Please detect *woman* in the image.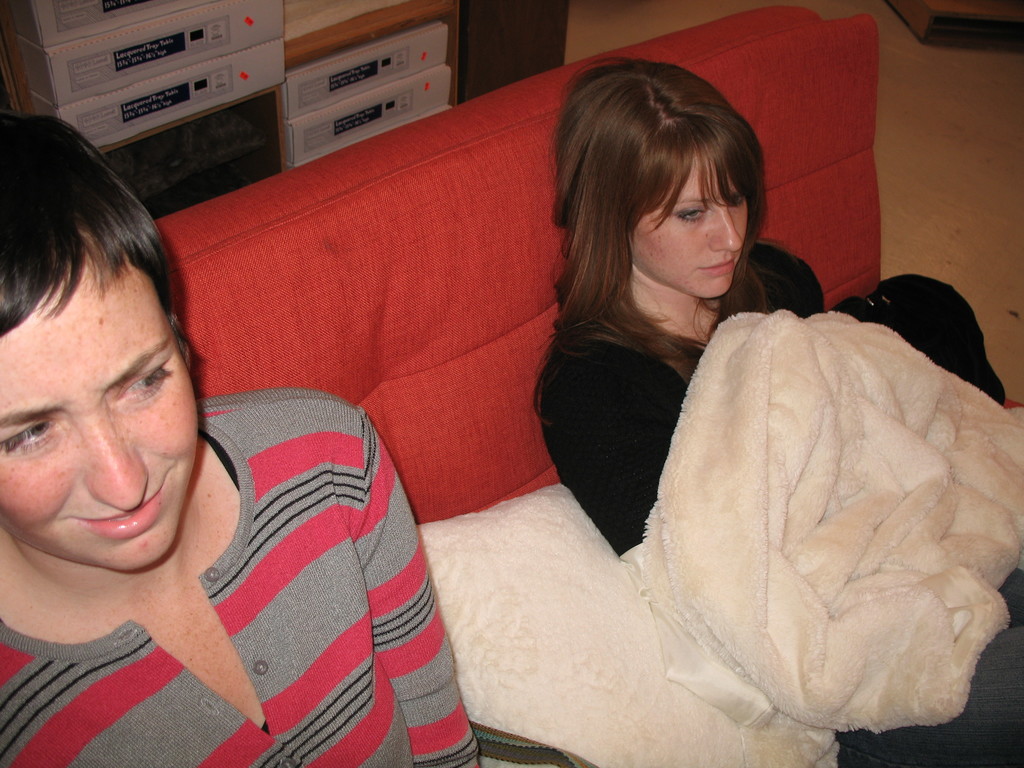
rect(0, 111, 492, 767).
